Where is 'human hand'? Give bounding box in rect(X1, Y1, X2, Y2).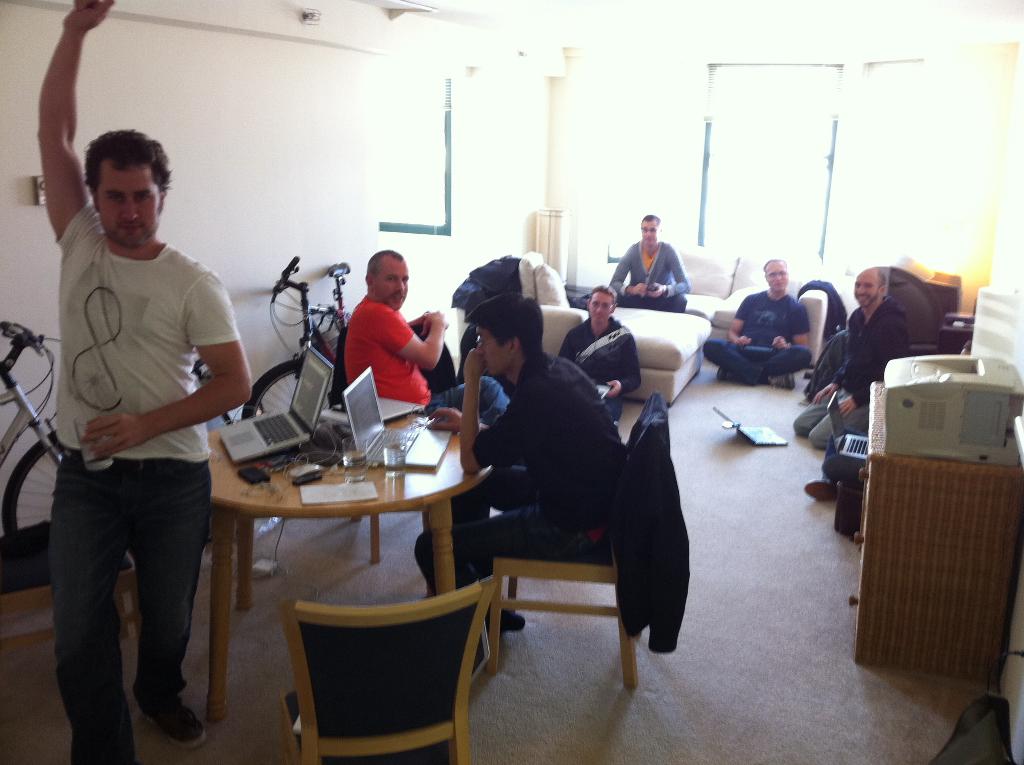
rect(428, 406, 463, 432).
